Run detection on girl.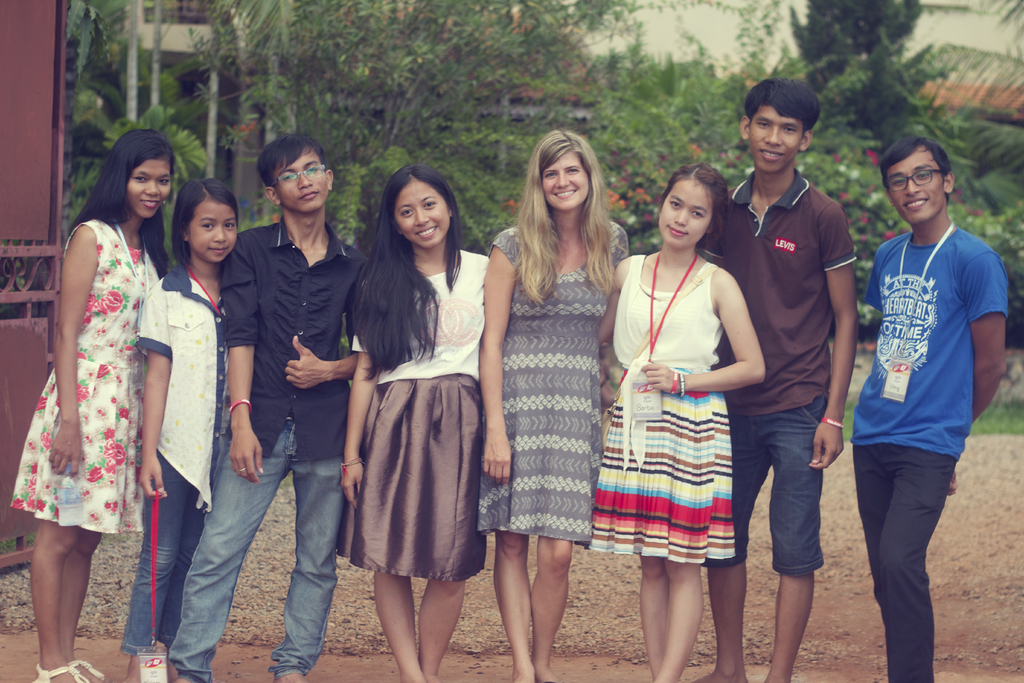
Result: {"left": 584, "top": 161, "right": 767, "bottom": 682}.
